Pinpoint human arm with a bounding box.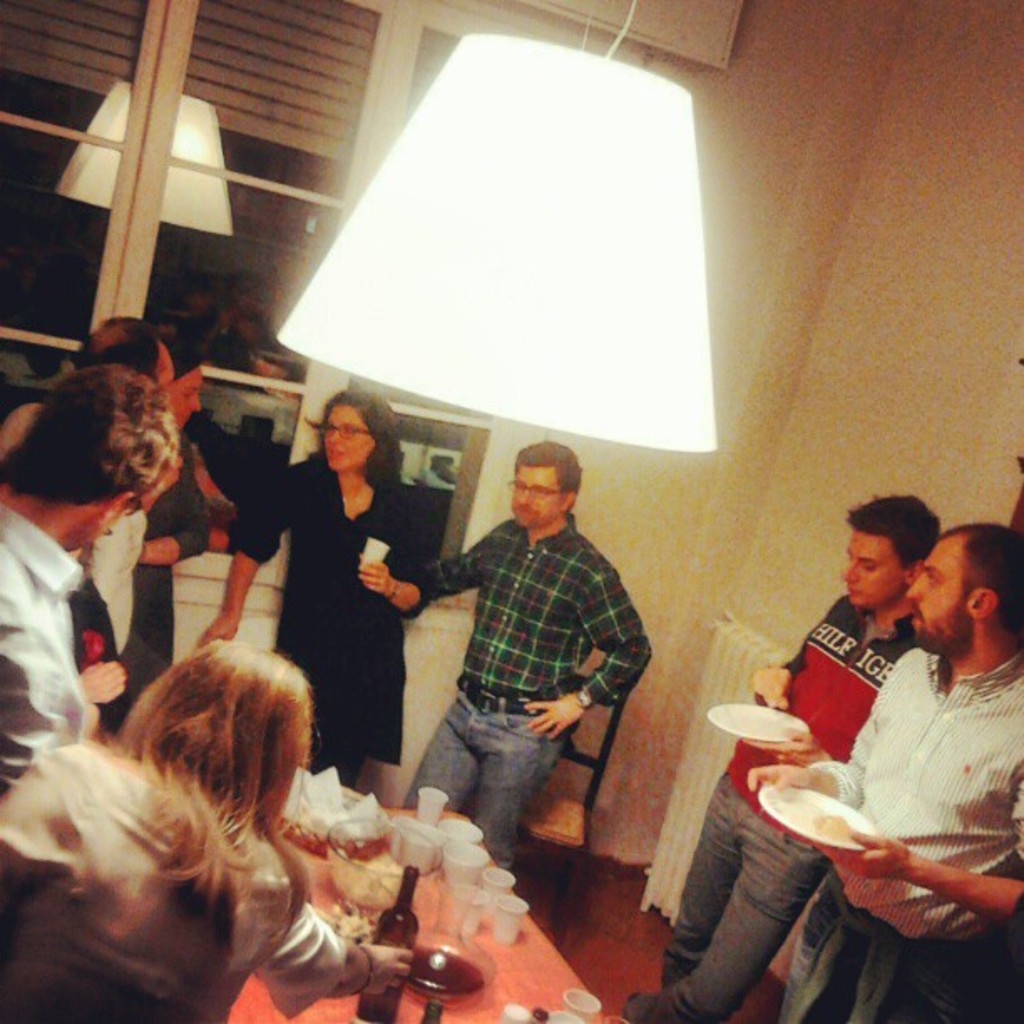
locate(79, 663, 132, 701).
